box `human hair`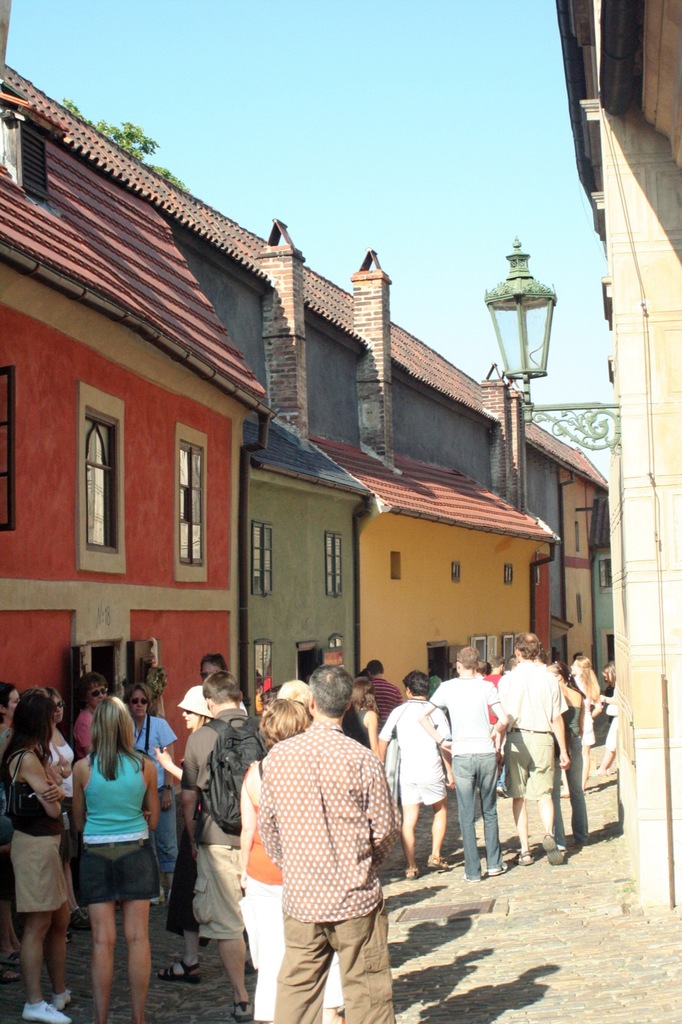
{"left": 405, "top": 669, "right": 429, "bottom": 698}
